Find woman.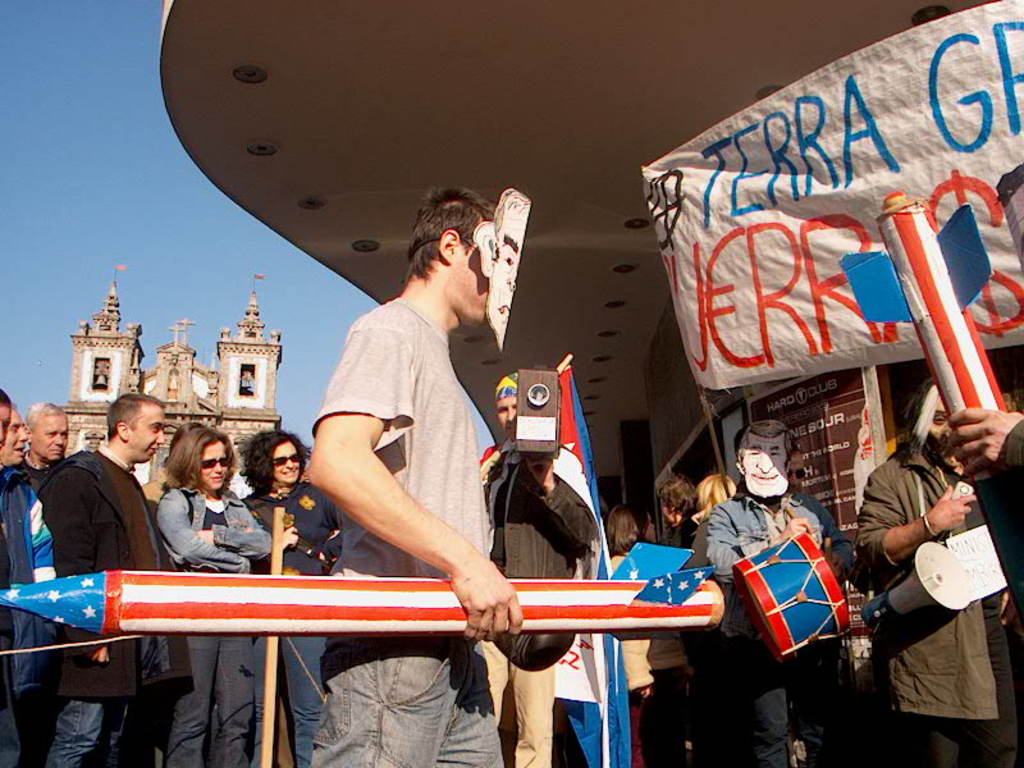
box(242, 429, 343, 765).
